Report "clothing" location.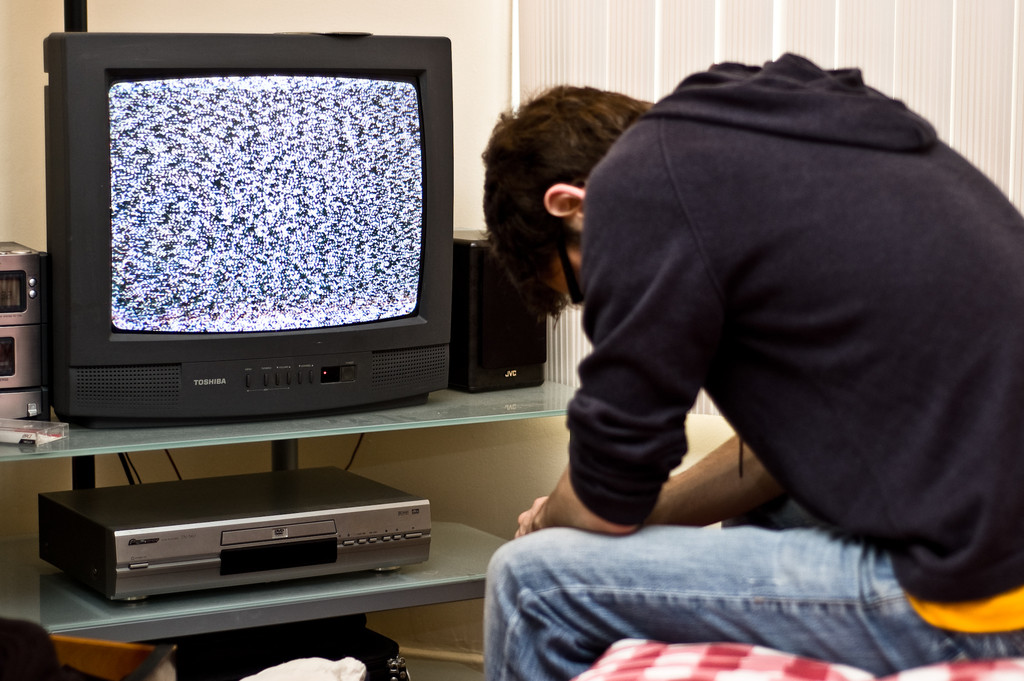
Report: bbox=(483, 49, 1021, 677).
